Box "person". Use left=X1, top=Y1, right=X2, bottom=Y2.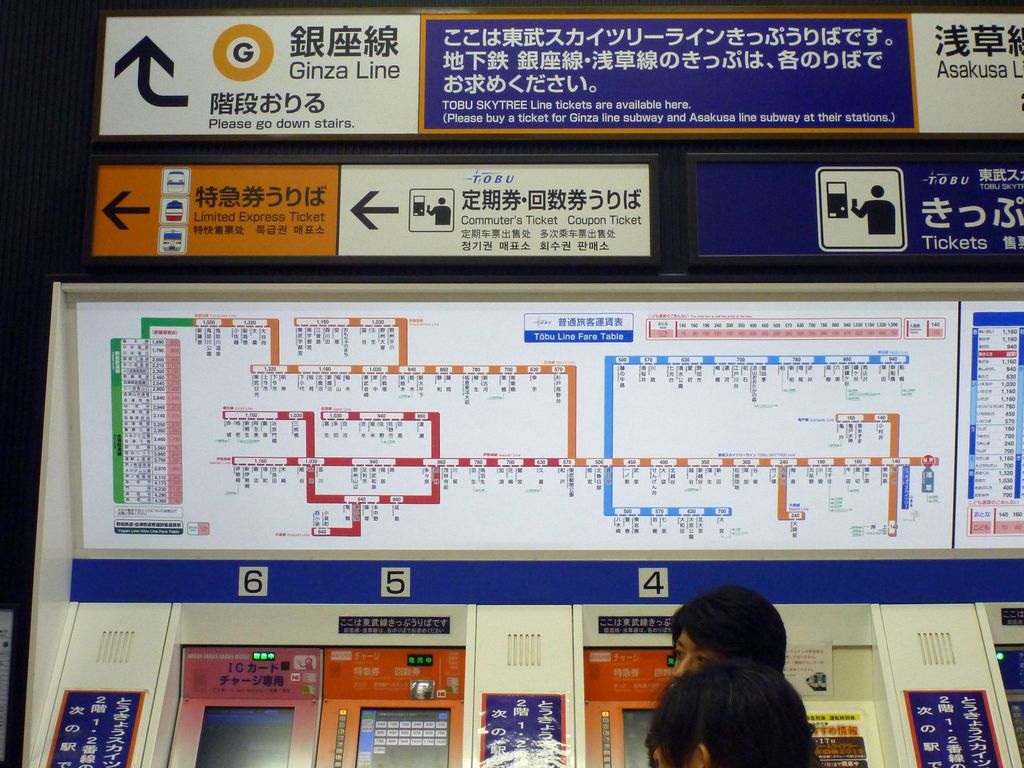
left=662, top=588, right=788, bottom=679.
